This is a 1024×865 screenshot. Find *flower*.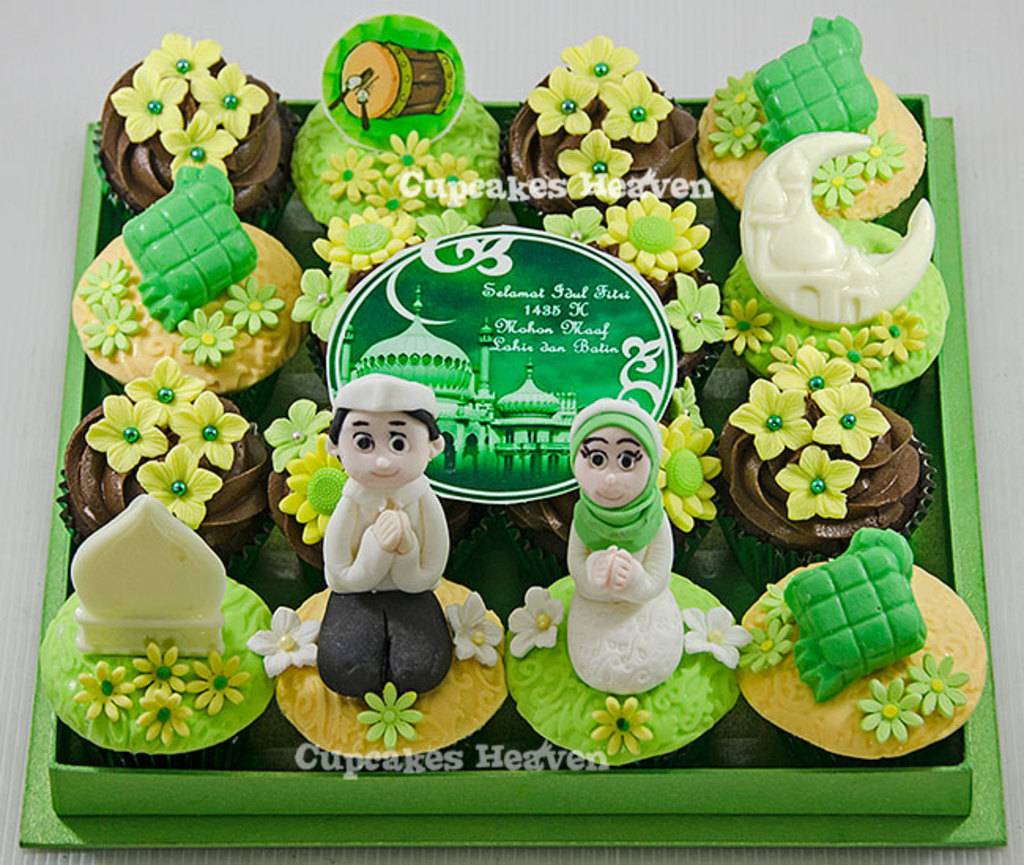
Bounding box: select_region(712, 106, 764, 162).
